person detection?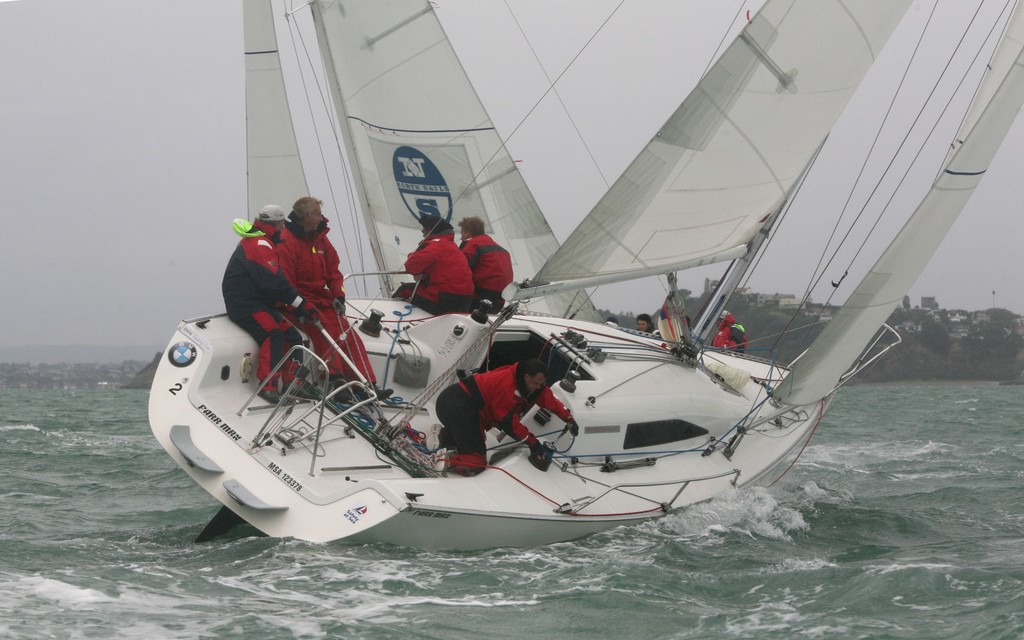
(left=276, top=199, right=388, bottom=406)
